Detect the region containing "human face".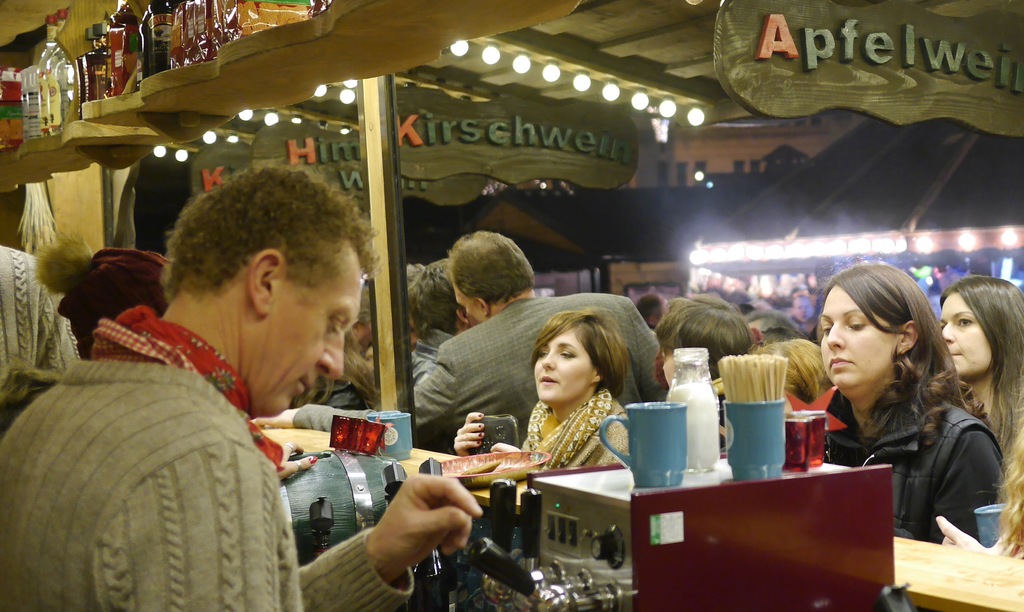
[819,282,898,385].
